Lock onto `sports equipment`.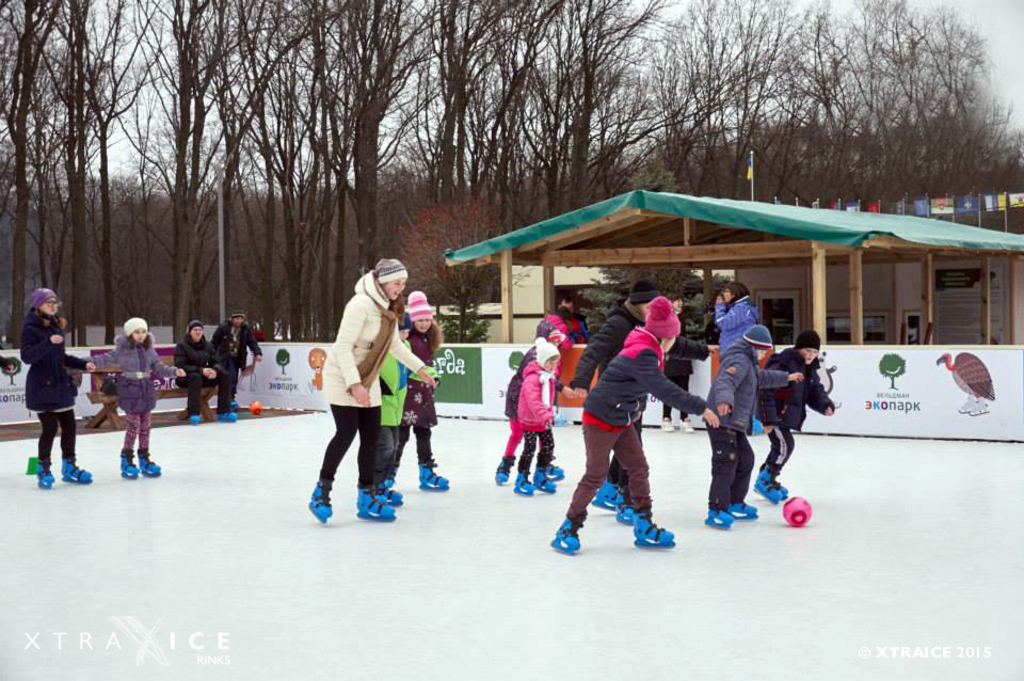
Locked: pyautogui.locateOnScreen(357, 489, 397, 520).
